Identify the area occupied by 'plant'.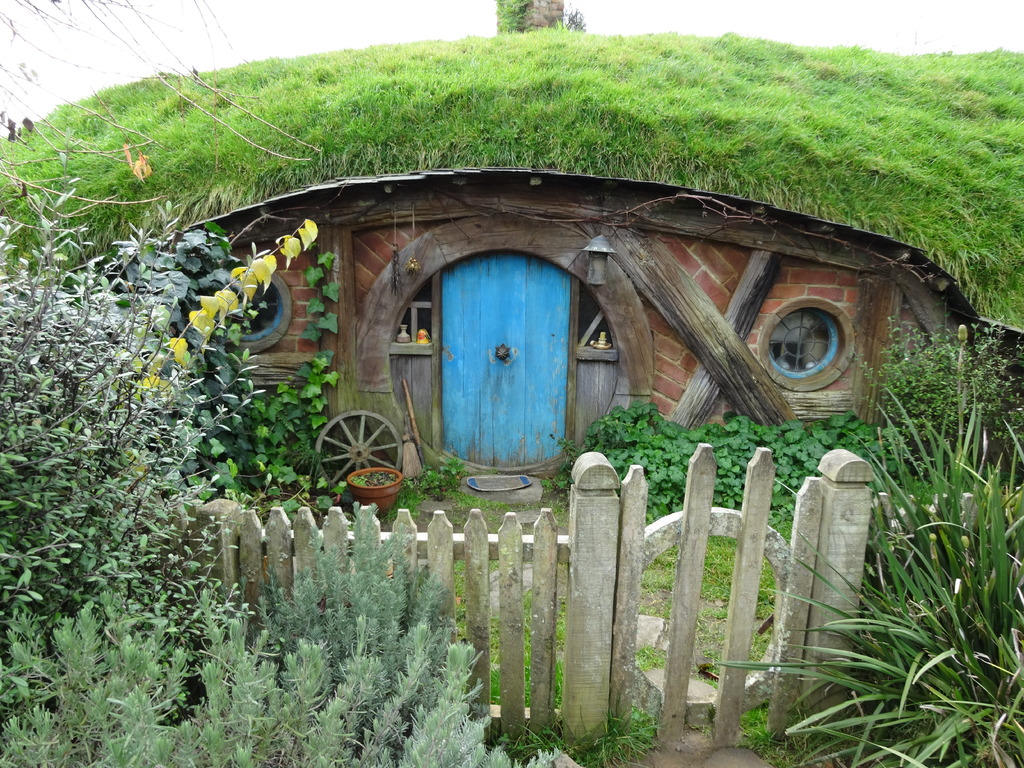
Area: box(0, 189, 344, 627).
